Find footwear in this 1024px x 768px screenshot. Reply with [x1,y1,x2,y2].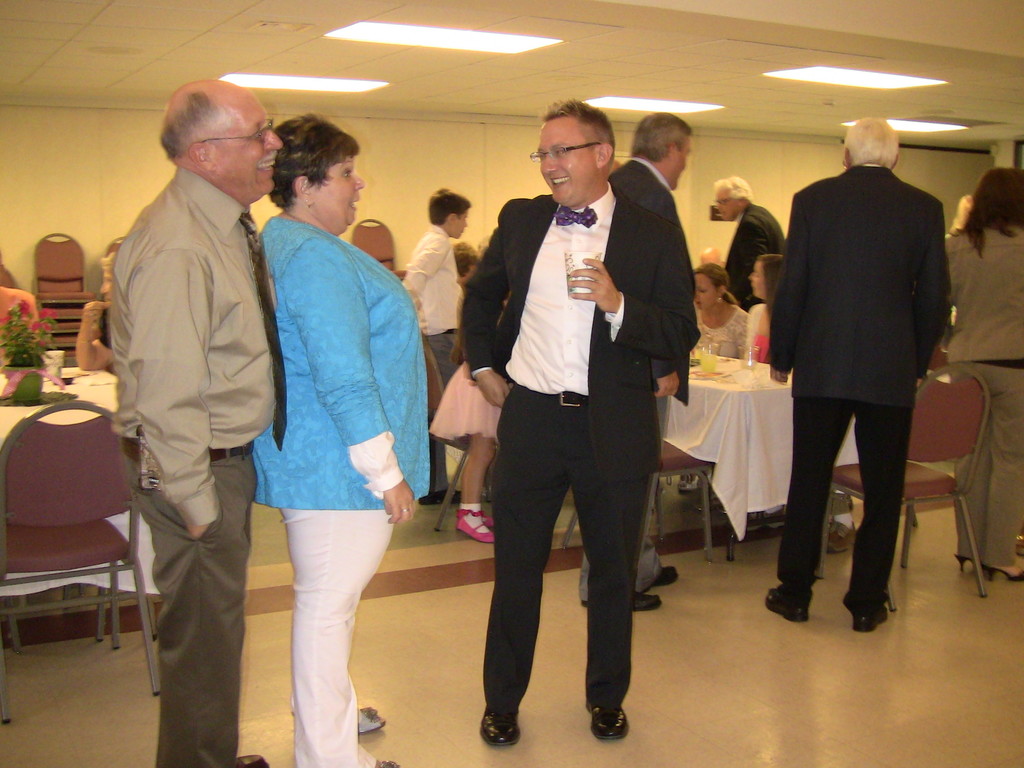
[650,565,679,585].
